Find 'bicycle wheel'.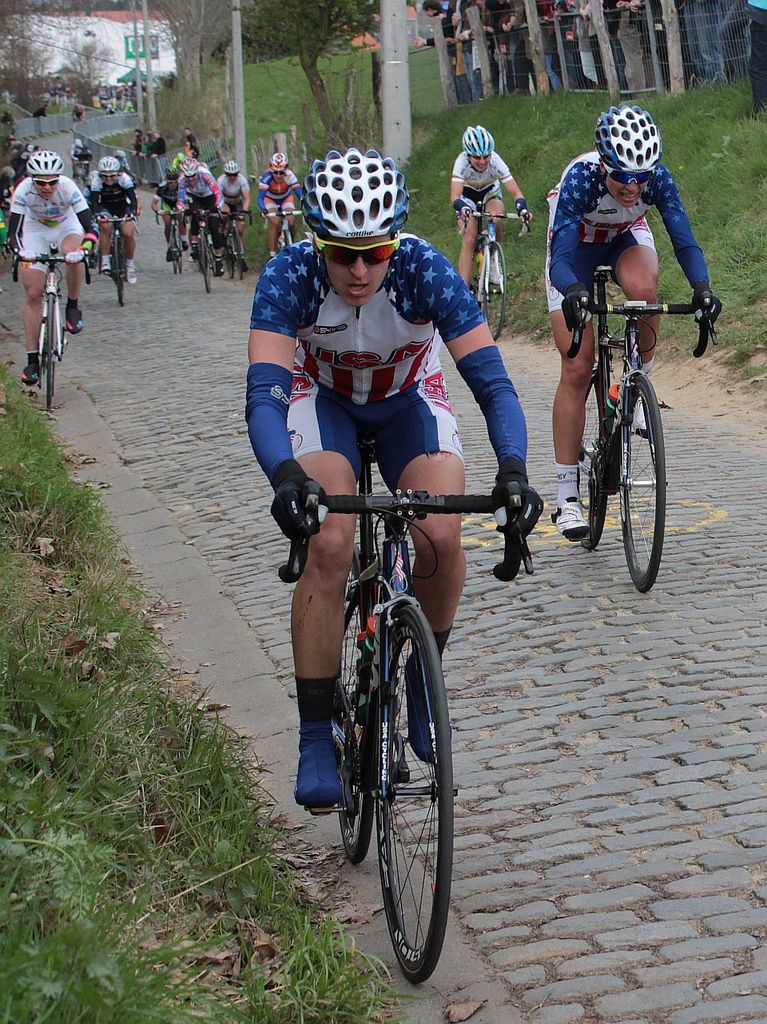
select_region(616, 371, 670, 596).
